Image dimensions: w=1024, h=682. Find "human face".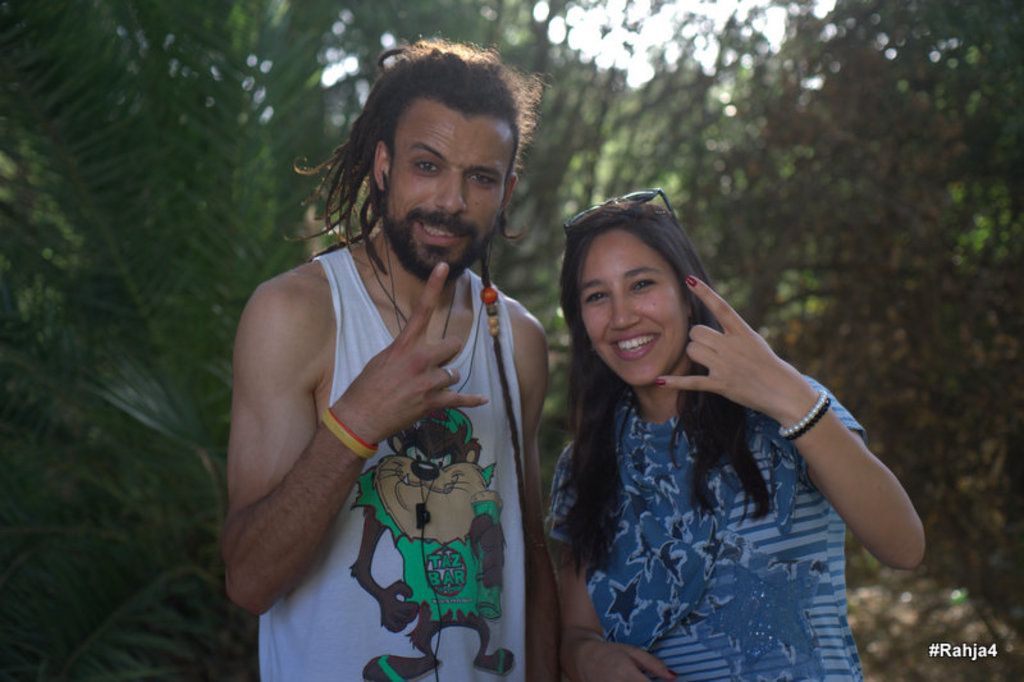
left=580, top=229, right=703, bottom=393.
